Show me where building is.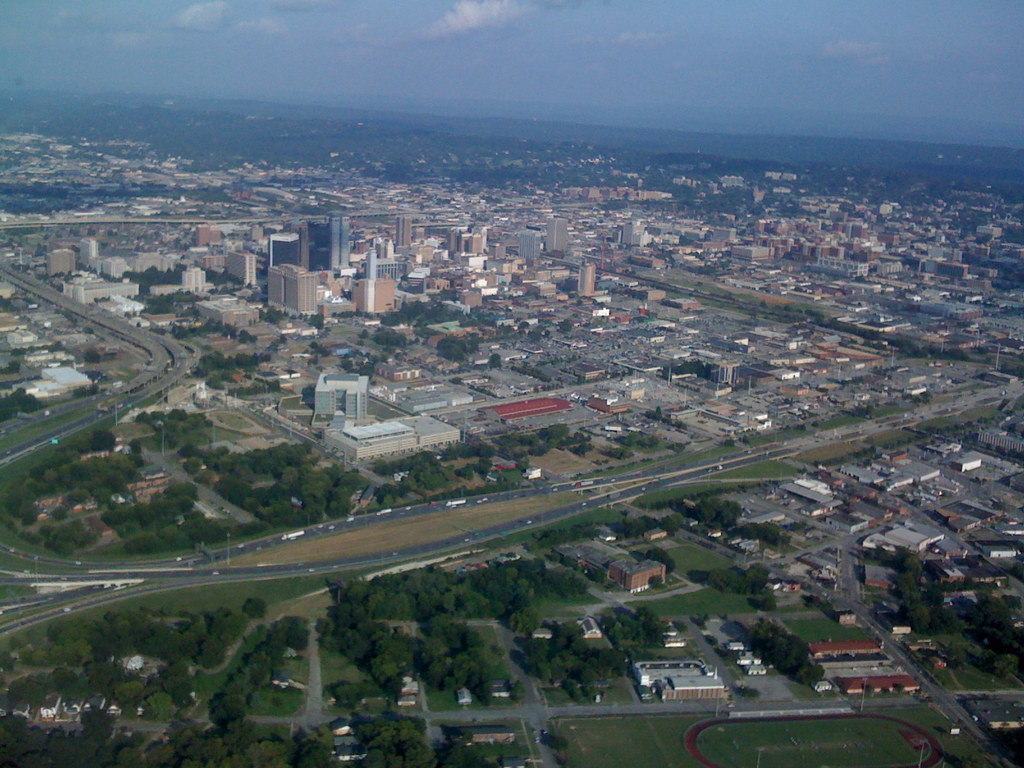
building is at Rect(458, 723, 515, 742).
